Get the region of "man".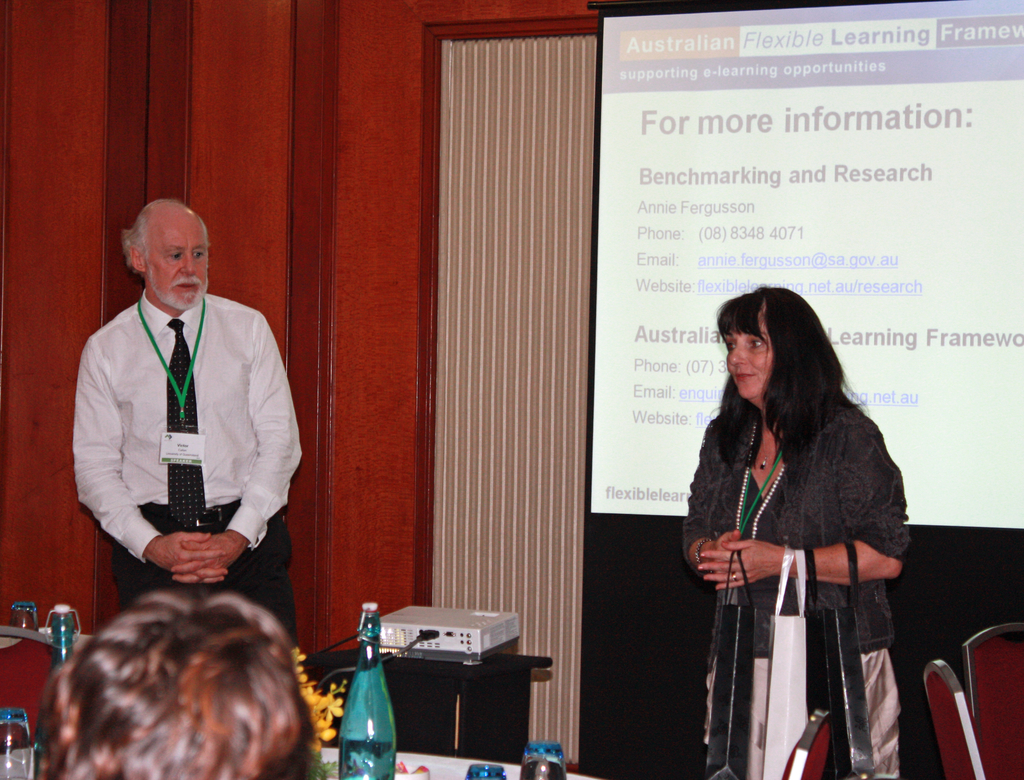
<box>71,205,304,642</box>.
